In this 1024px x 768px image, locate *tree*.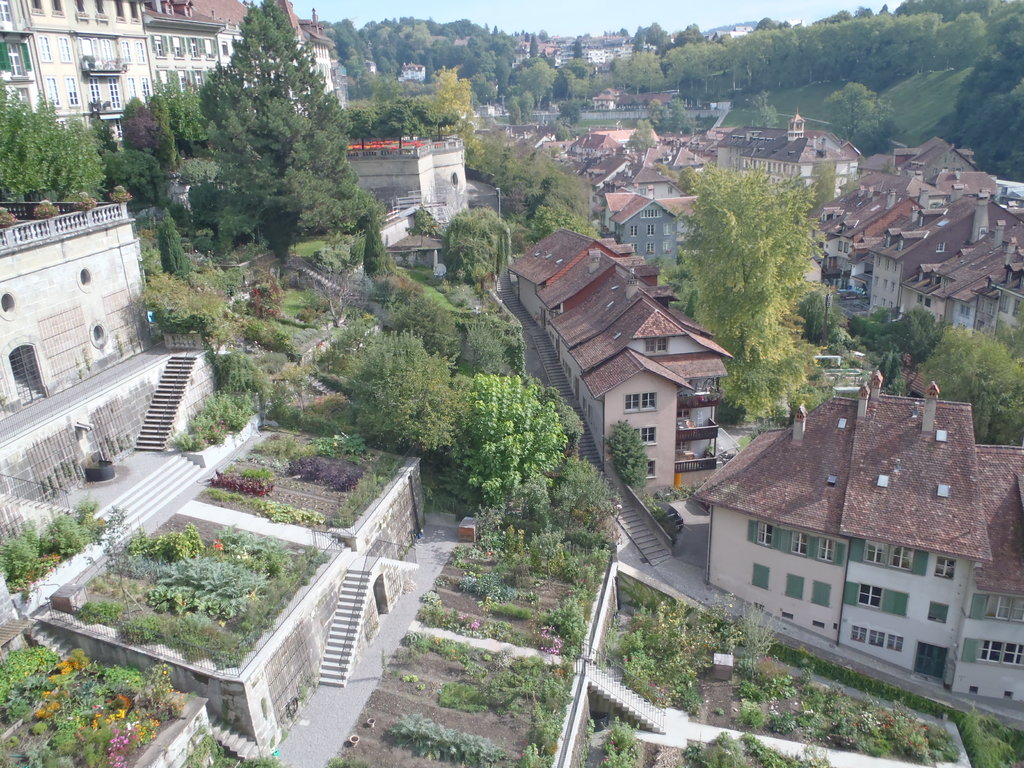
Bounding box: bbox=(518, 55, 561, 110).
